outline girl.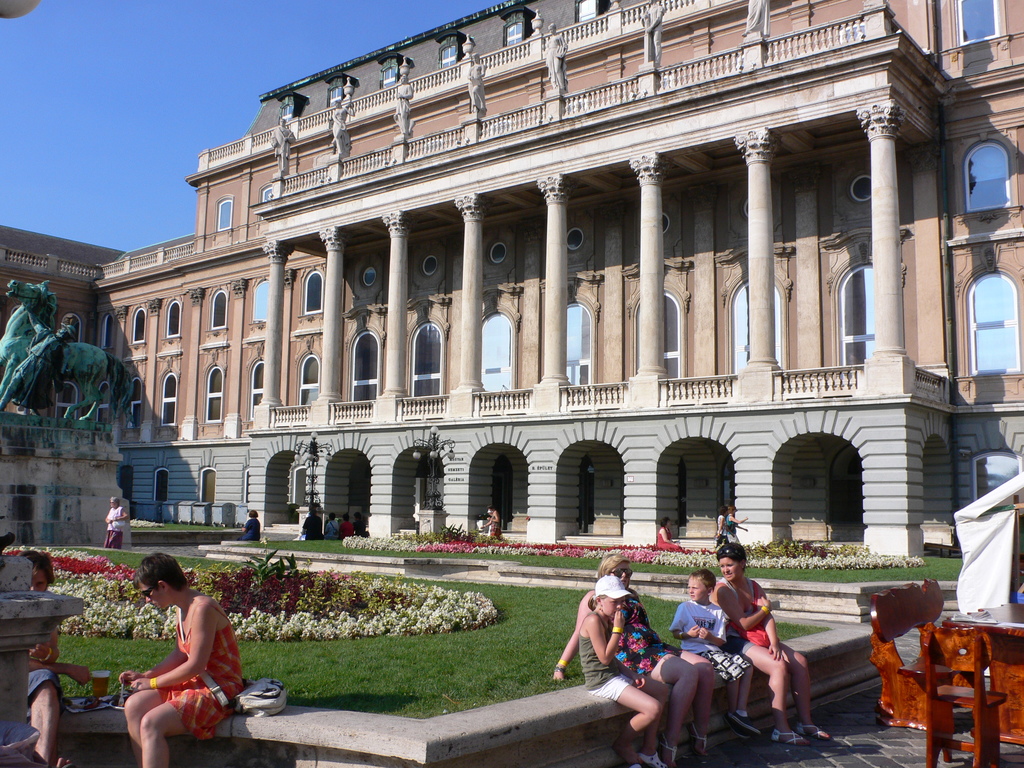
Outline: [x1=730, y1=493, x2=746, y2=545].
